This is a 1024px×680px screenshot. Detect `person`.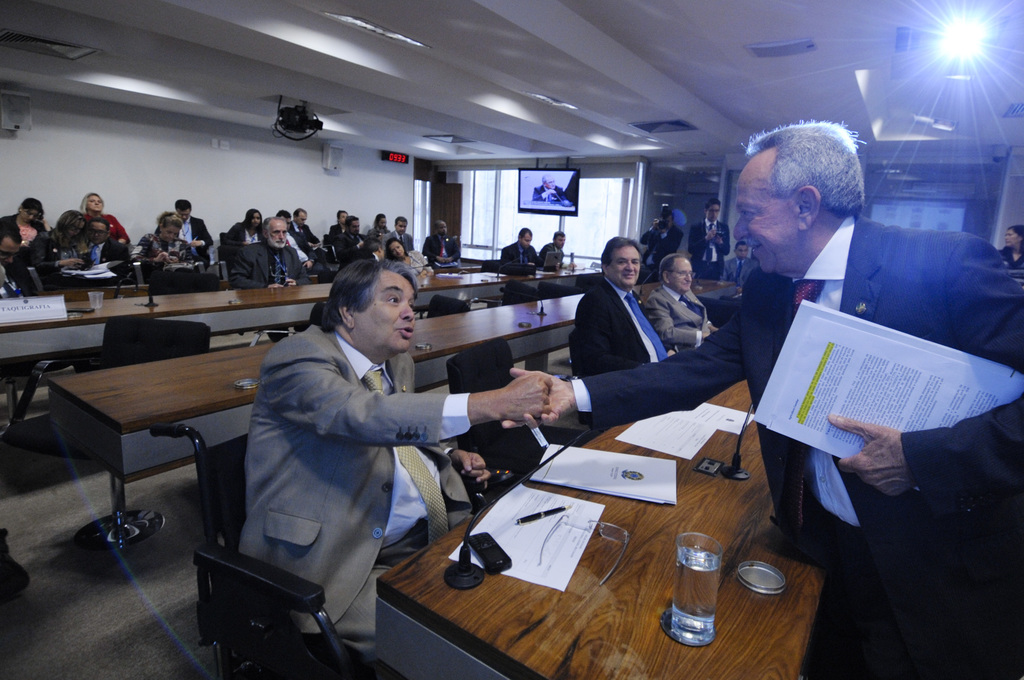
rect(216, 211, 273, 259).
